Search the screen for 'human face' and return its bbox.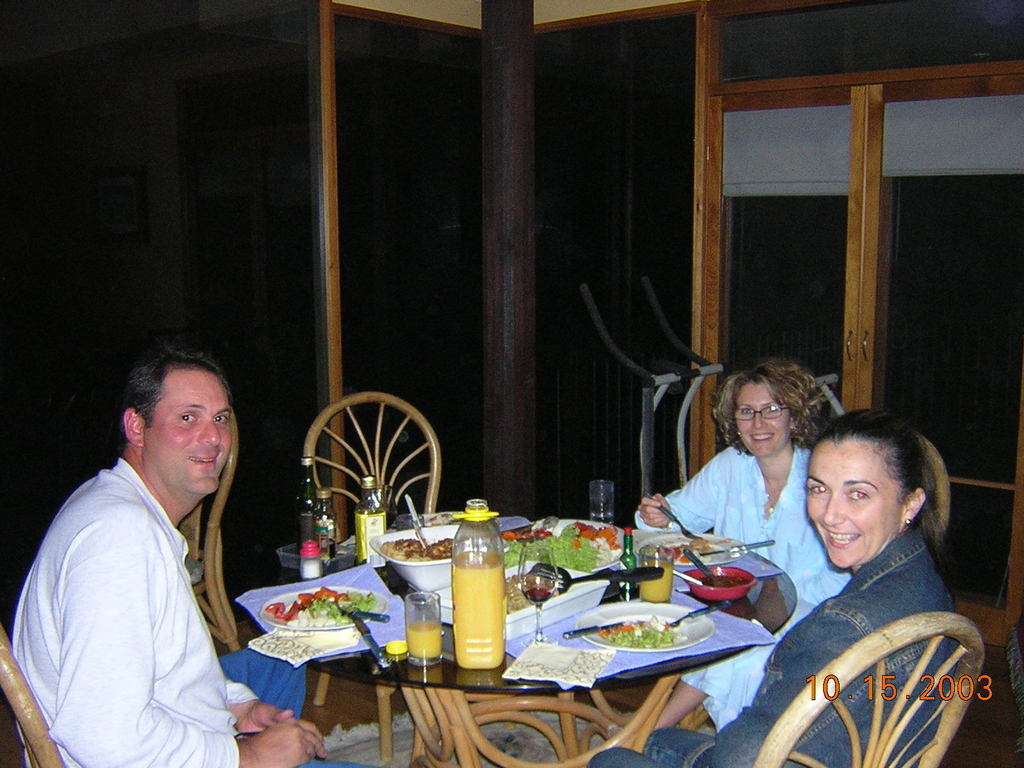
Found: (806,437,902,568).
